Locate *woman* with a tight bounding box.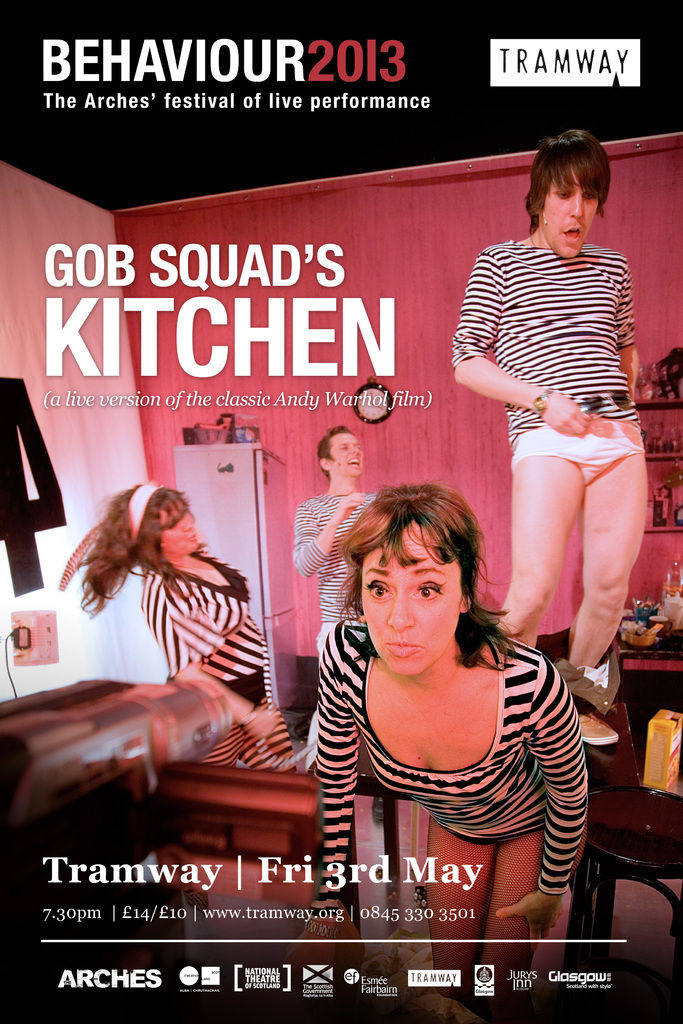
{"left": 79, "top": 481, "right": 281, "bottom": 756}.
